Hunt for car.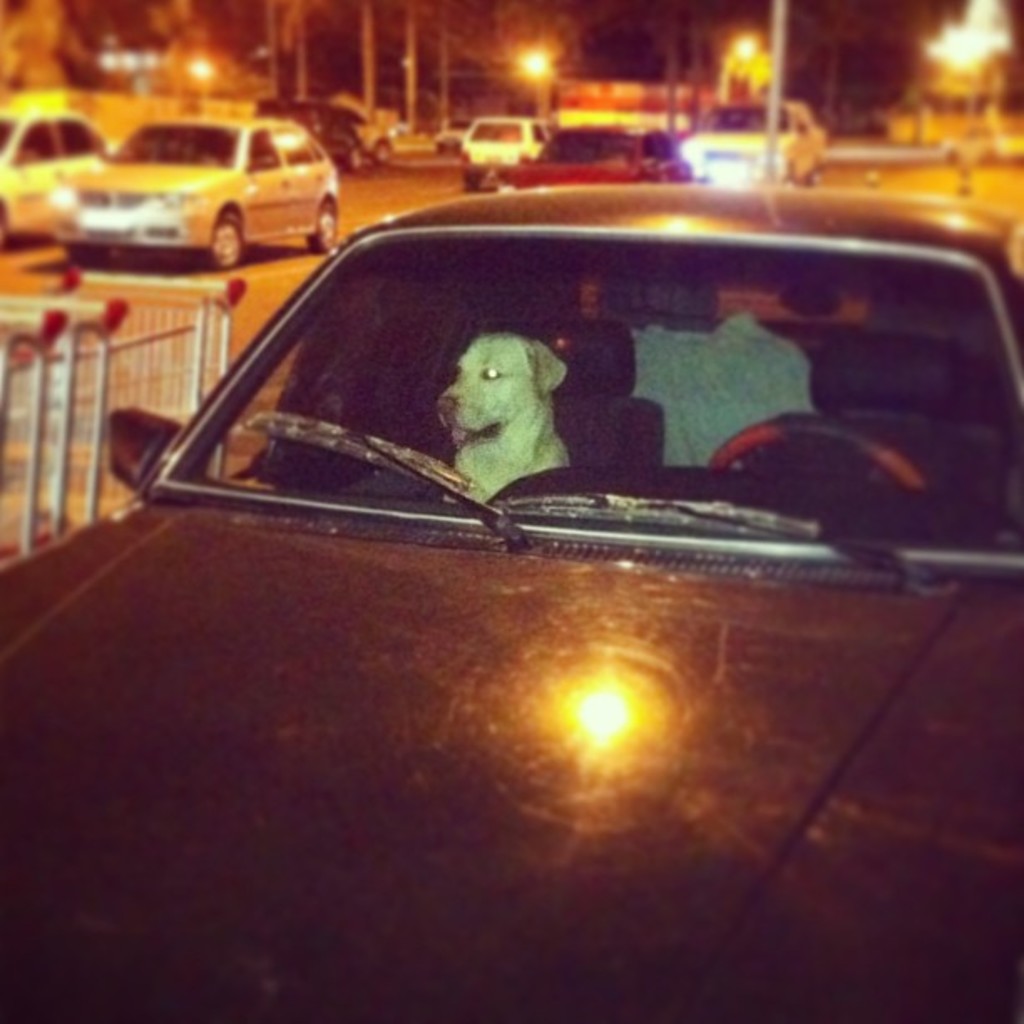
Hunted down at BBox(0, 182, 1022, 1022).
